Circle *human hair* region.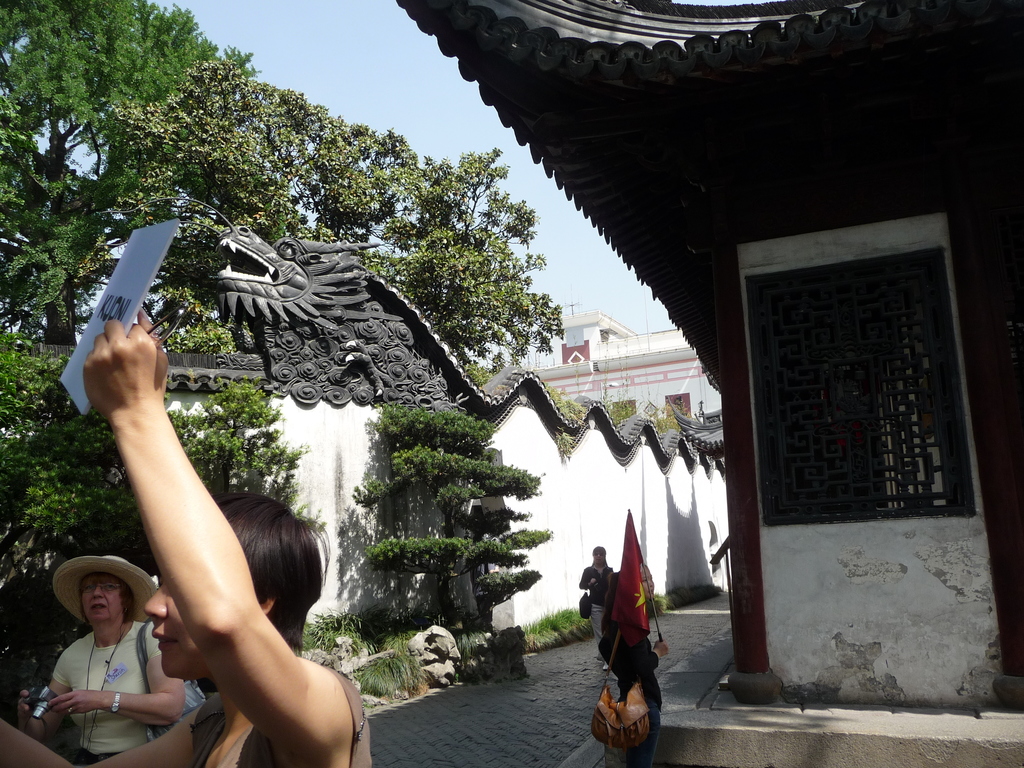
Region: [210, 486, 332, 651].
